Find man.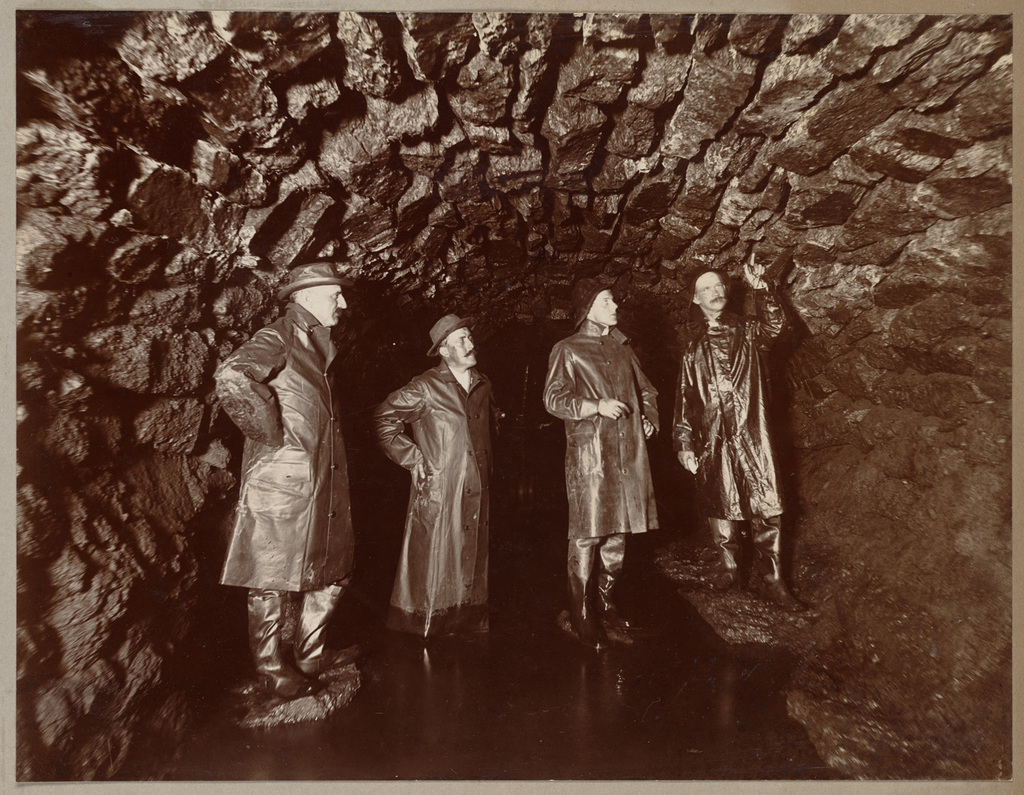
(x1=537, y1=272, x2=666, y2=654).
